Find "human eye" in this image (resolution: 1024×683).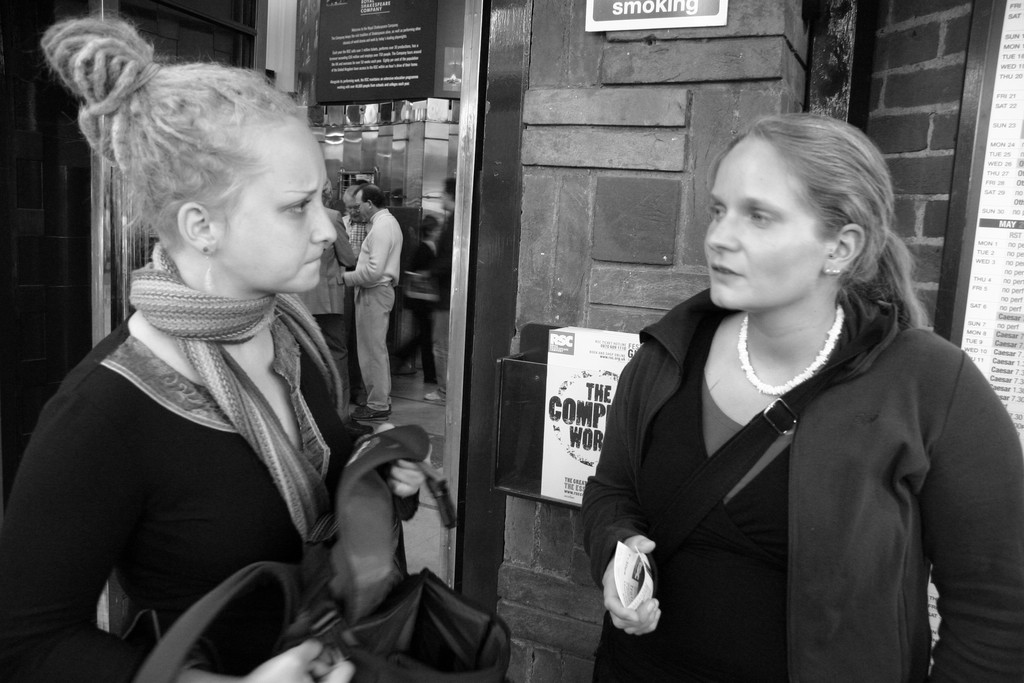
[285,195,311,219].
